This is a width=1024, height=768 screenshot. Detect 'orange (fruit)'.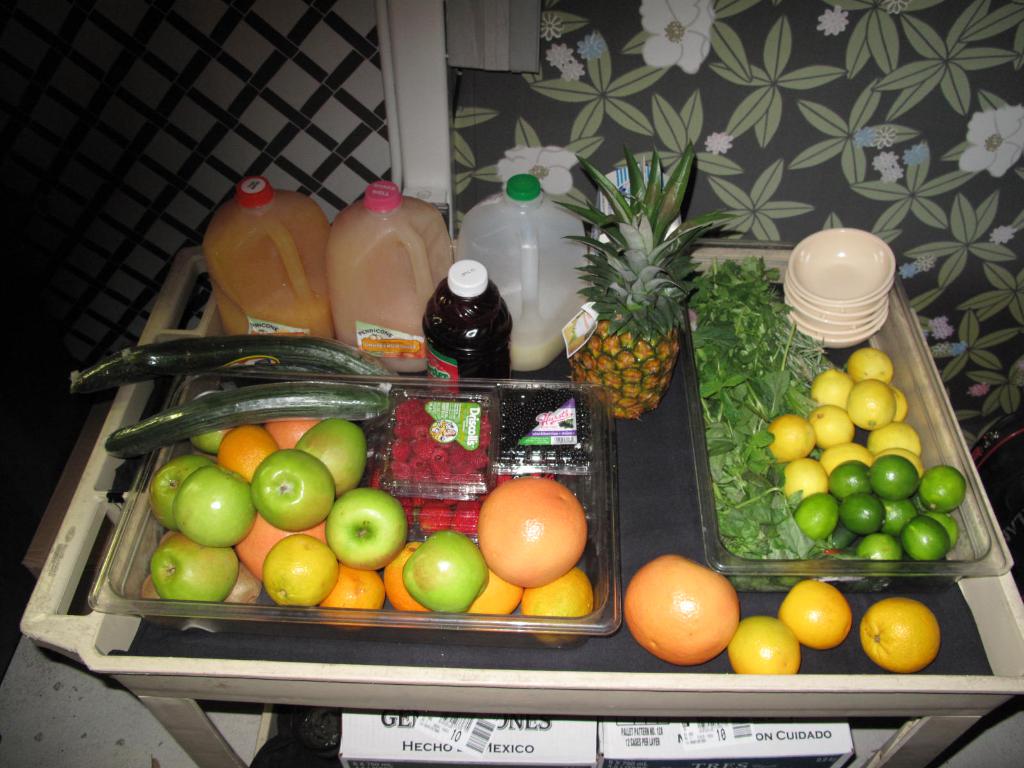
[732, 621, 797, 675].
